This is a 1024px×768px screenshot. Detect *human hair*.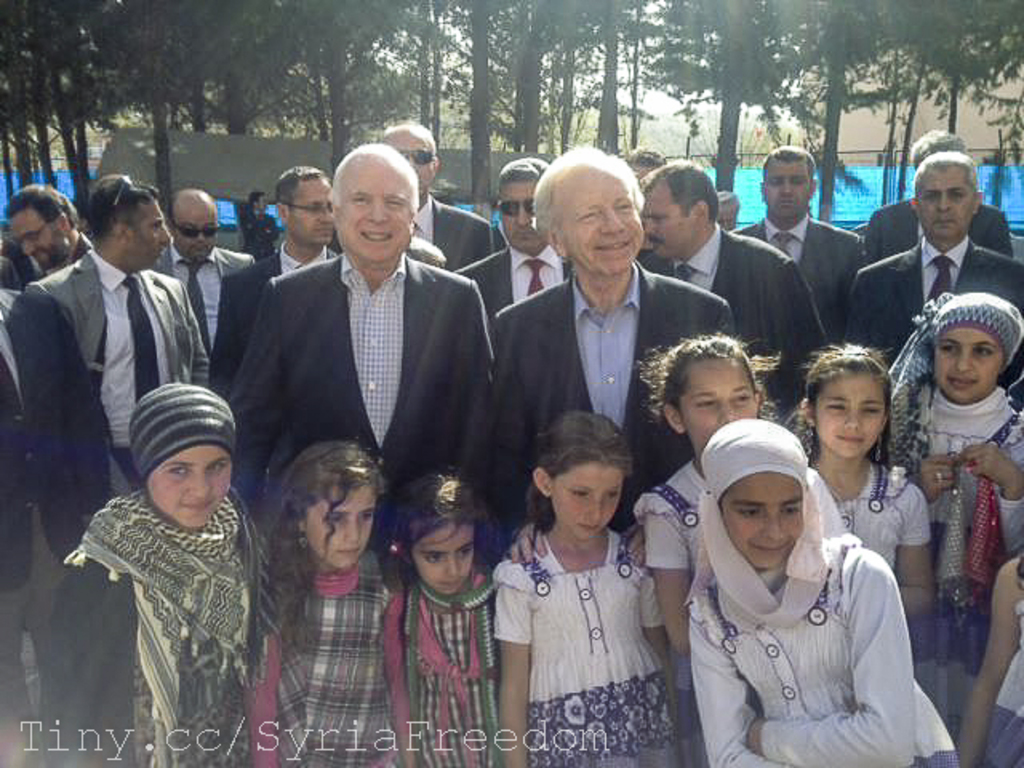
bbox(792, 338, 893, 480).
